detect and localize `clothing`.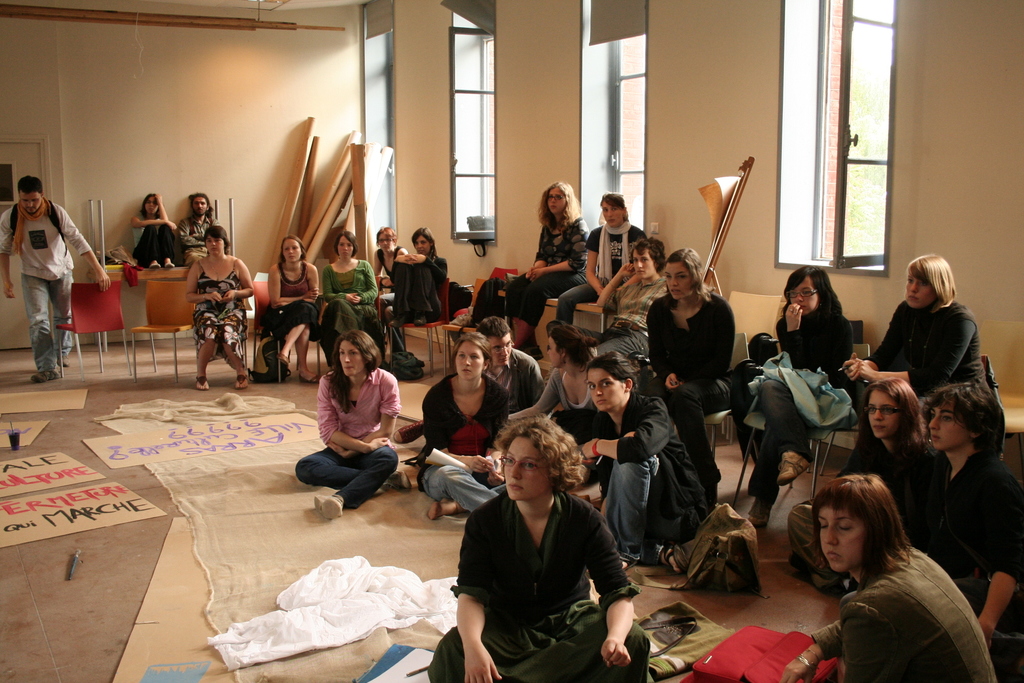
Localized at crop(319, 259, 376, 334).
